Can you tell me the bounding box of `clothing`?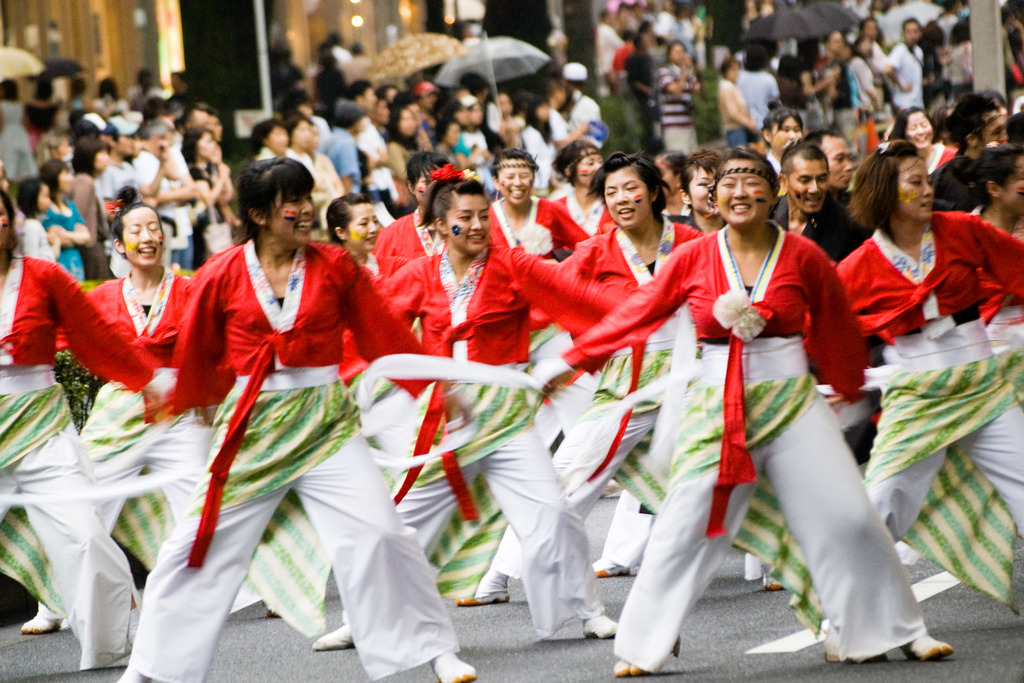
<bbox>98, 160, 138, 200</bbox>.
